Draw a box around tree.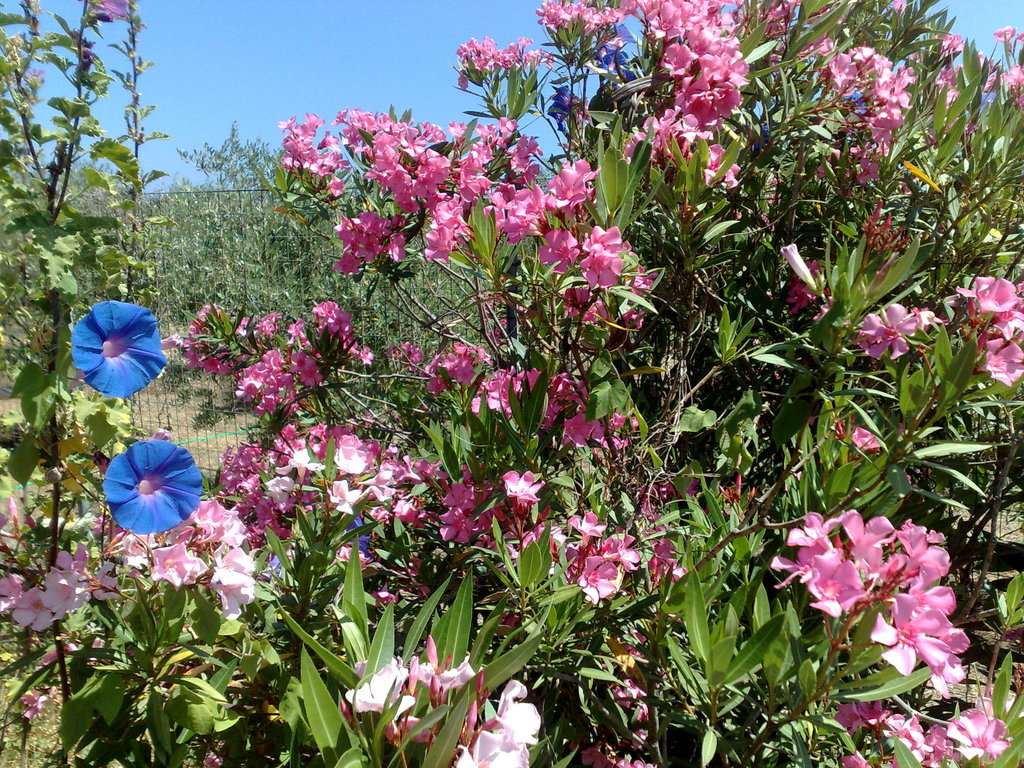
0/0/1017/767.
